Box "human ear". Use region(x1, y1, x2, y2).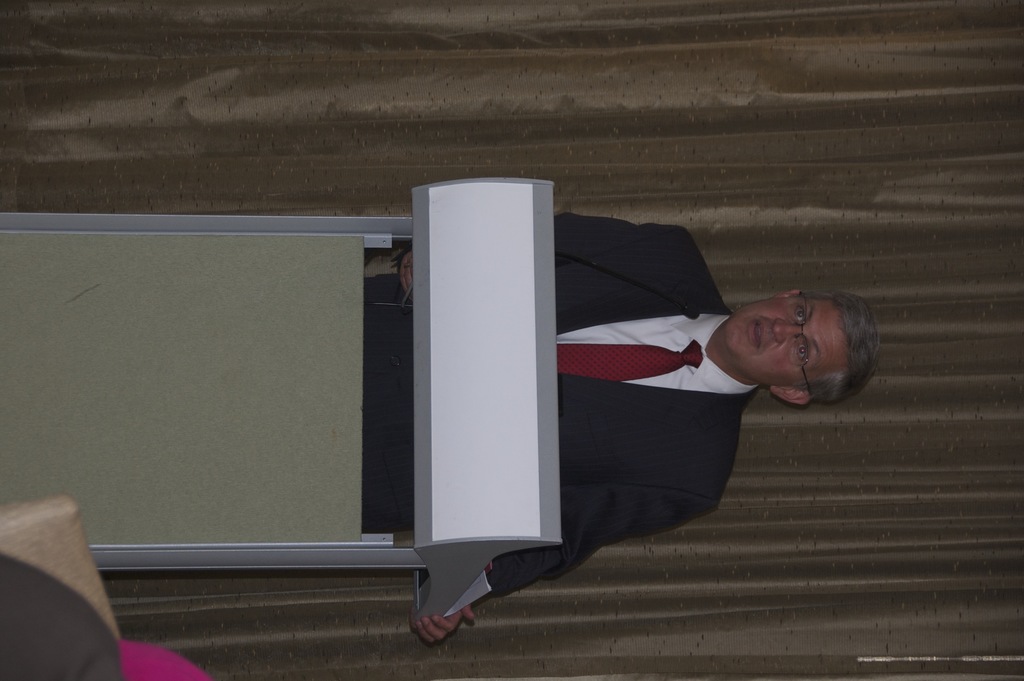
region(771, 384, 808, 406).
